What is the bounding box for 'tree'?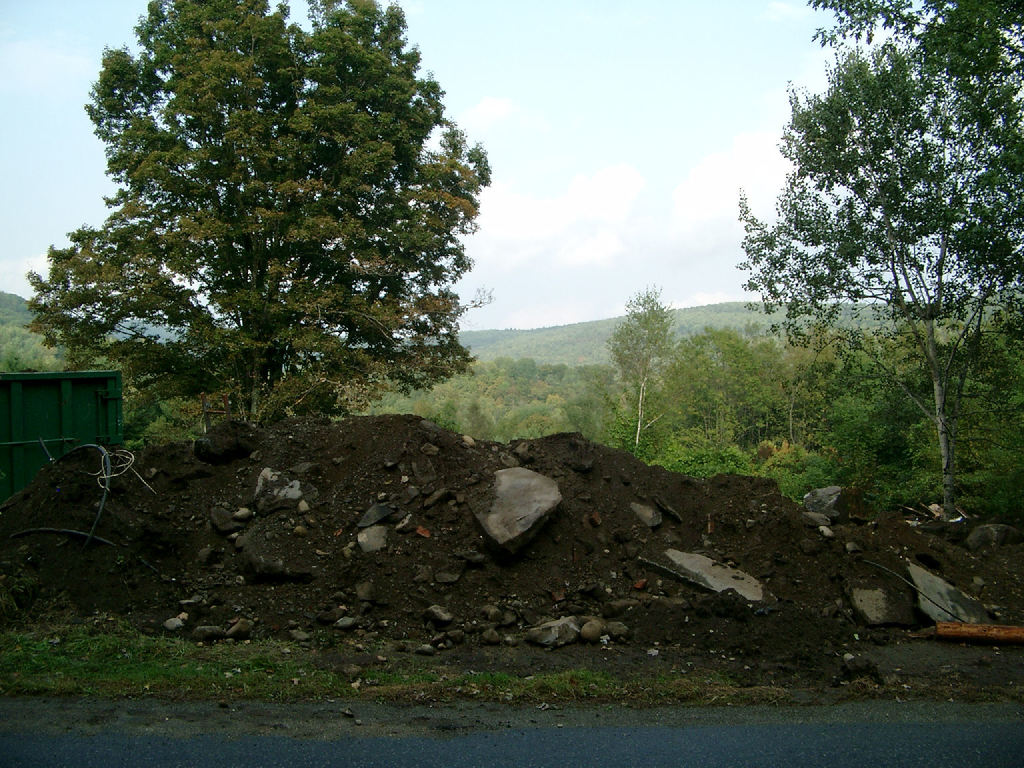
select_region(0, 283, 83, 470).
